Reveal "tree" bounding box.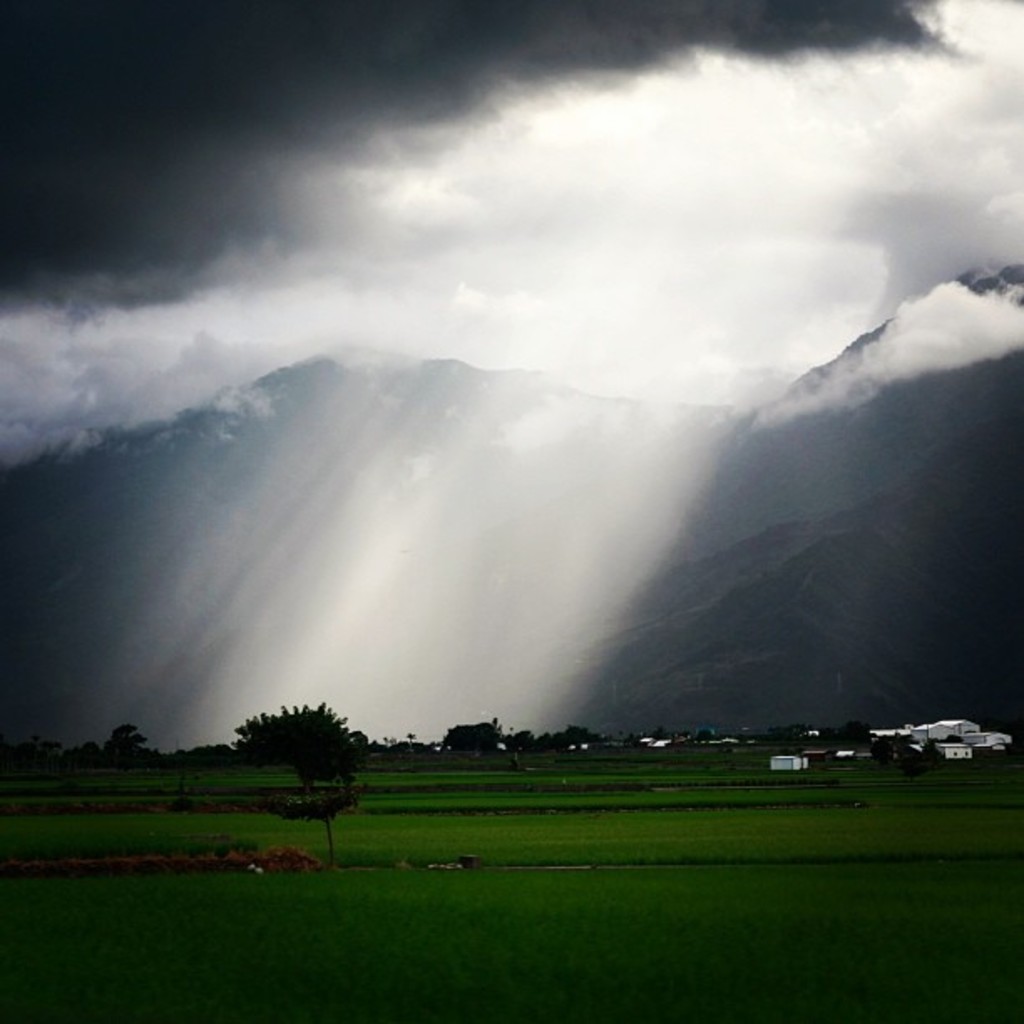
Revealed: x1=233 y1=703 x2=373 y2=790.
